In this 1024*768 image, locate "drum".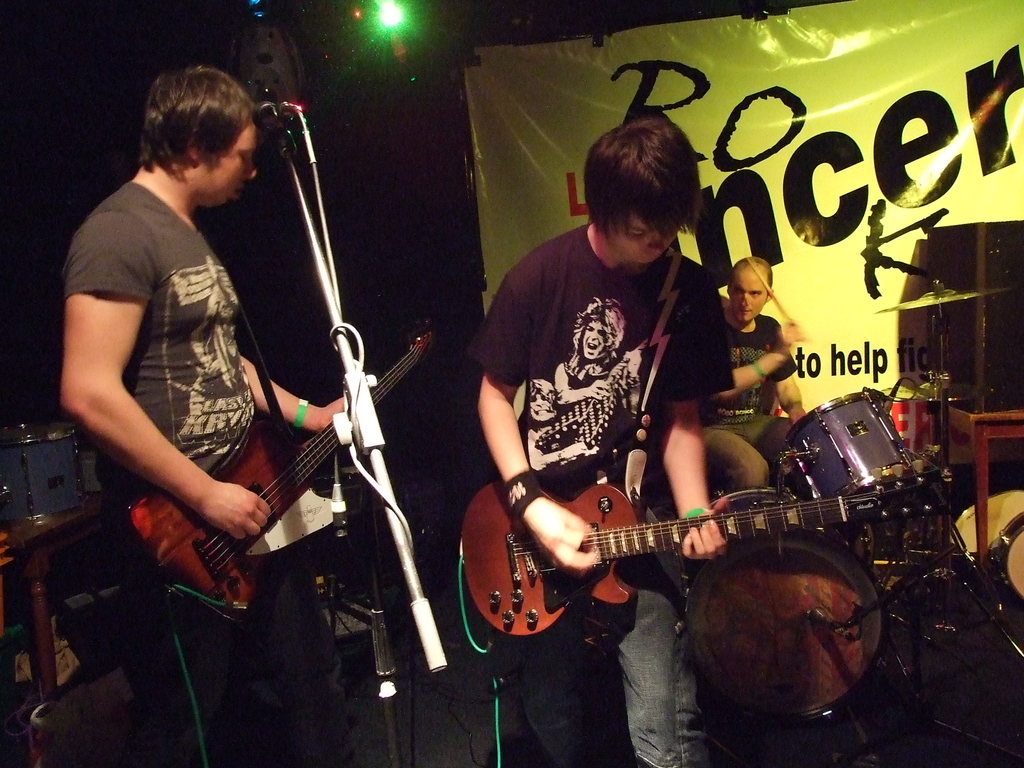
Bounding box: {"left": 0, "top": 424, "right": 81, "bottom": 520}.
